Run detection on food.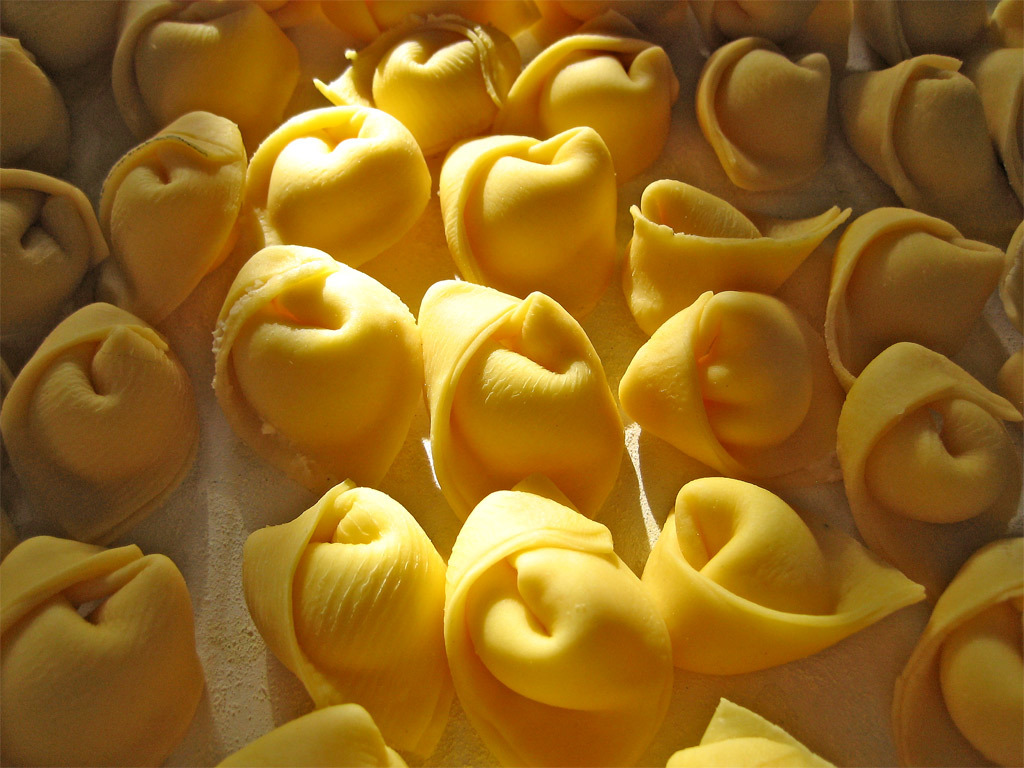
Result: Rect(0, 0, 126, 80).
